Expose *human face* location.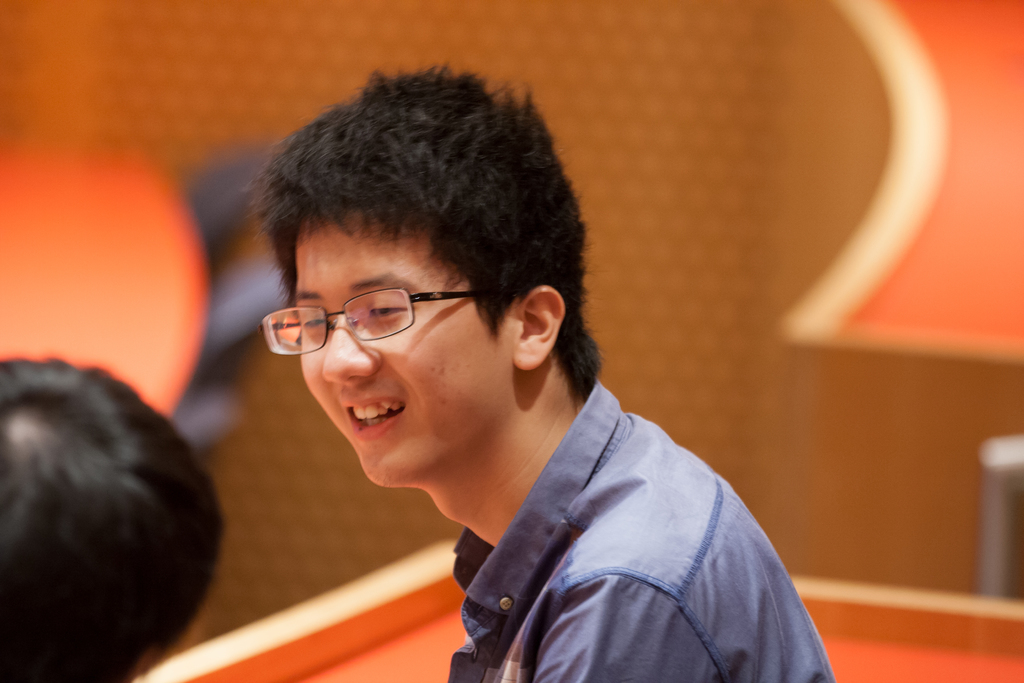
Exposed at 298 213 515 487.
